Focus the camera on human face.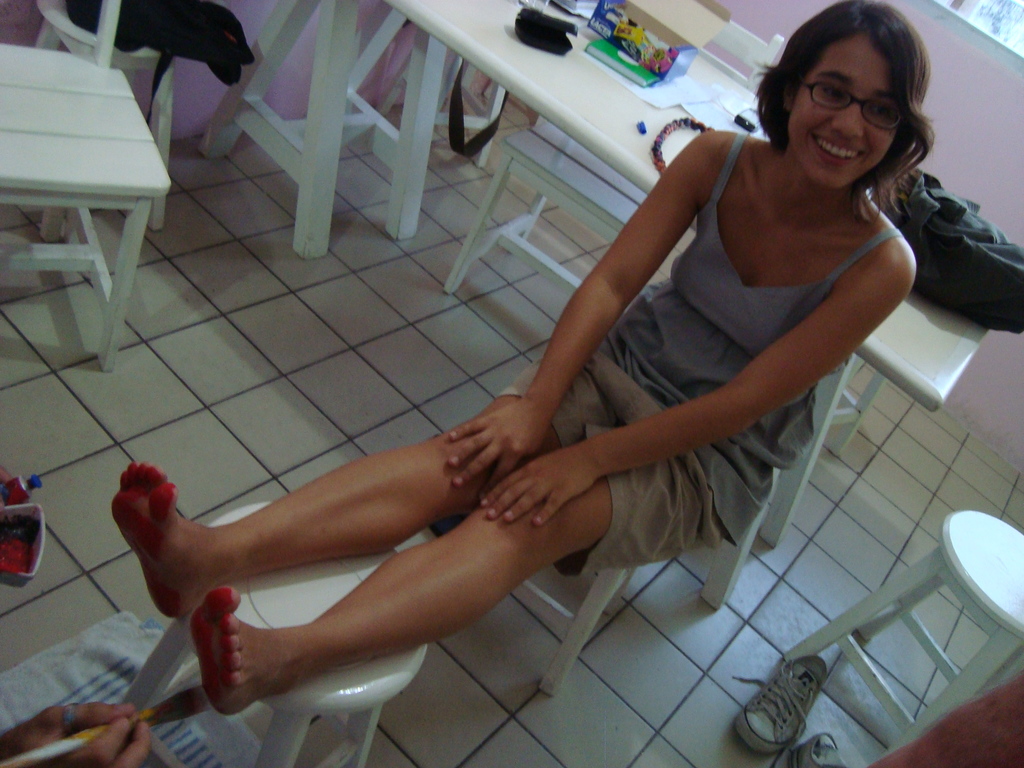
Focus region: (left=791, top=33, right=902, bottom=188).
